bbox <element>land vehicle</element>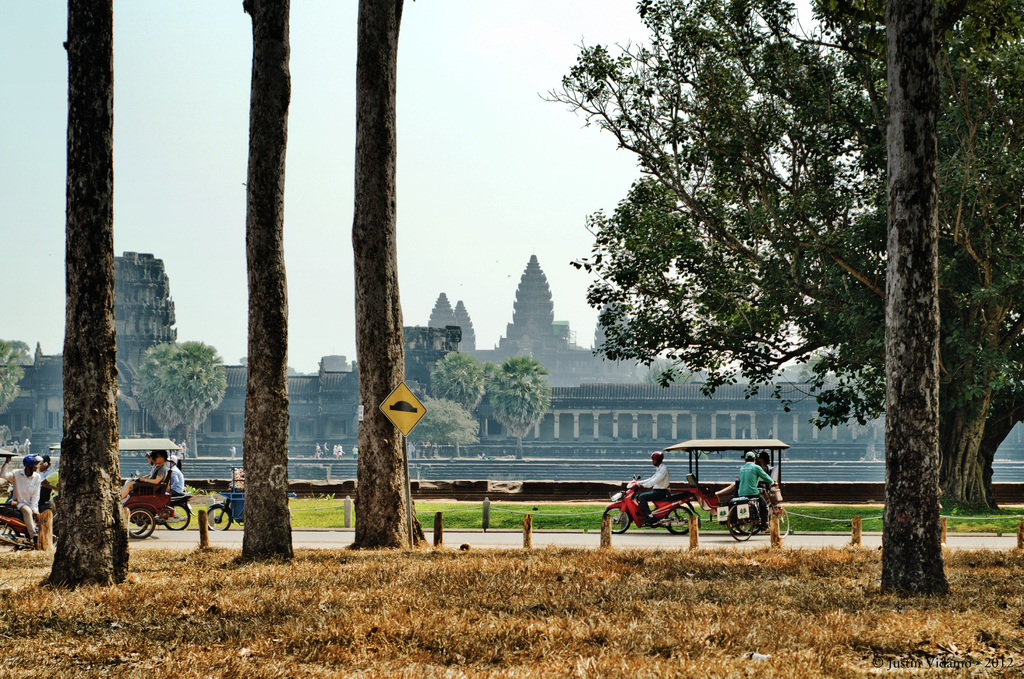
(x1=601, y1=472, x2=699, y2=538)
